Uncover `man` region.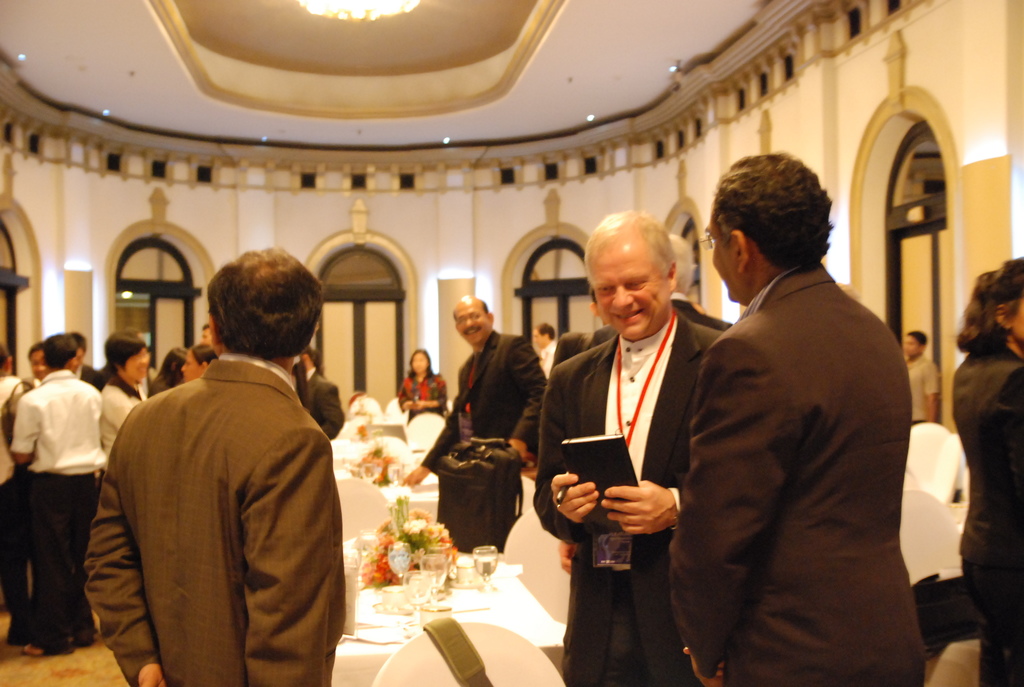
Uncovered: left=29, top=341, right=51, bottom=387.
